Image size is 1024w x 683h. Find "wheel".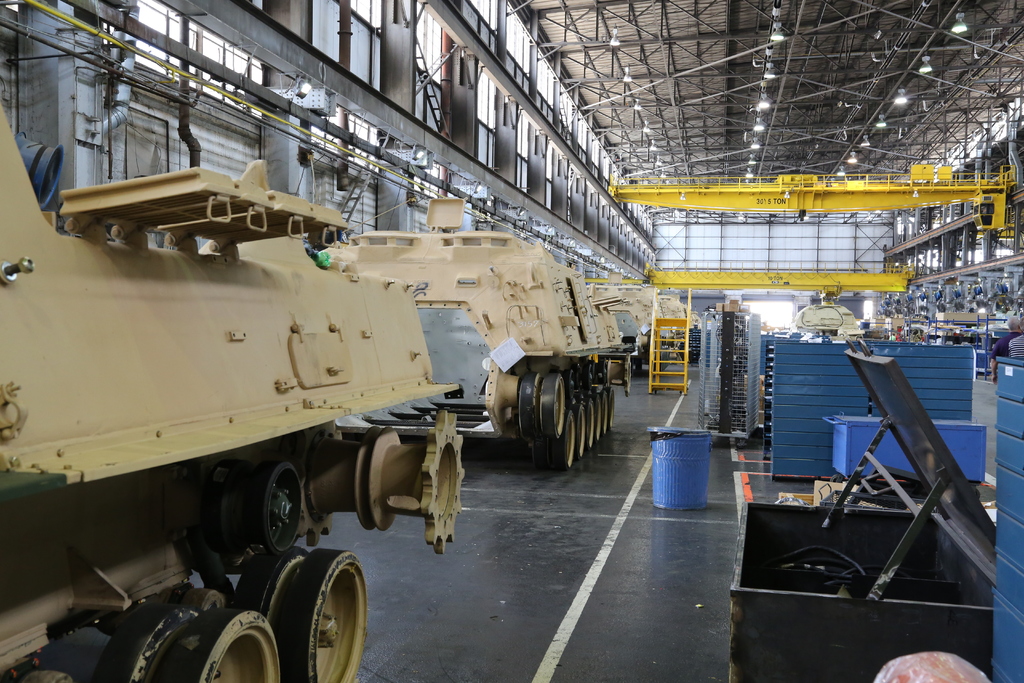
region(550, 413, 572, 470).
